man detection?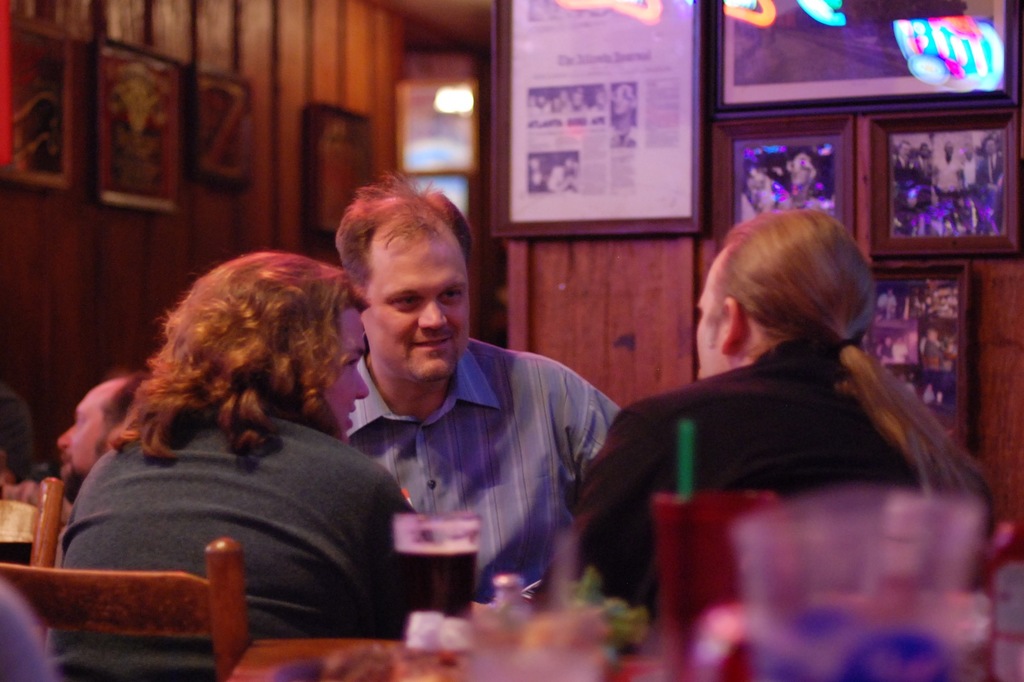
Rect(55, 370, 149, 502)
